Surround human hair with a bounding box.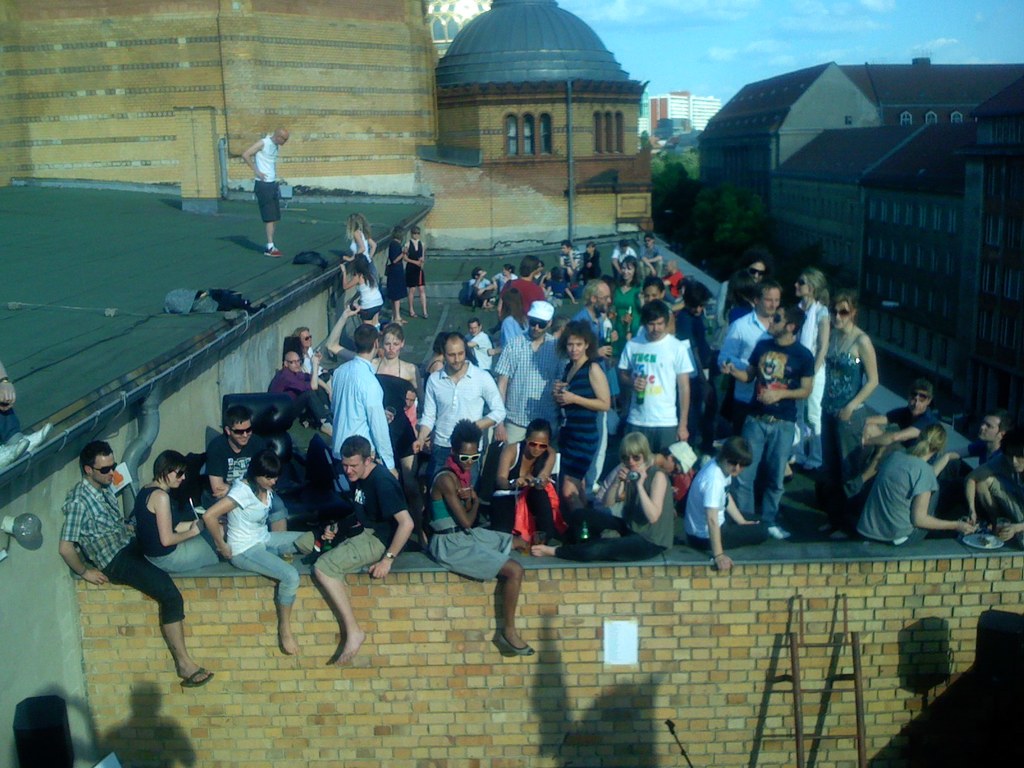
[x1=756, y1=278, x2=783, y2=296].
